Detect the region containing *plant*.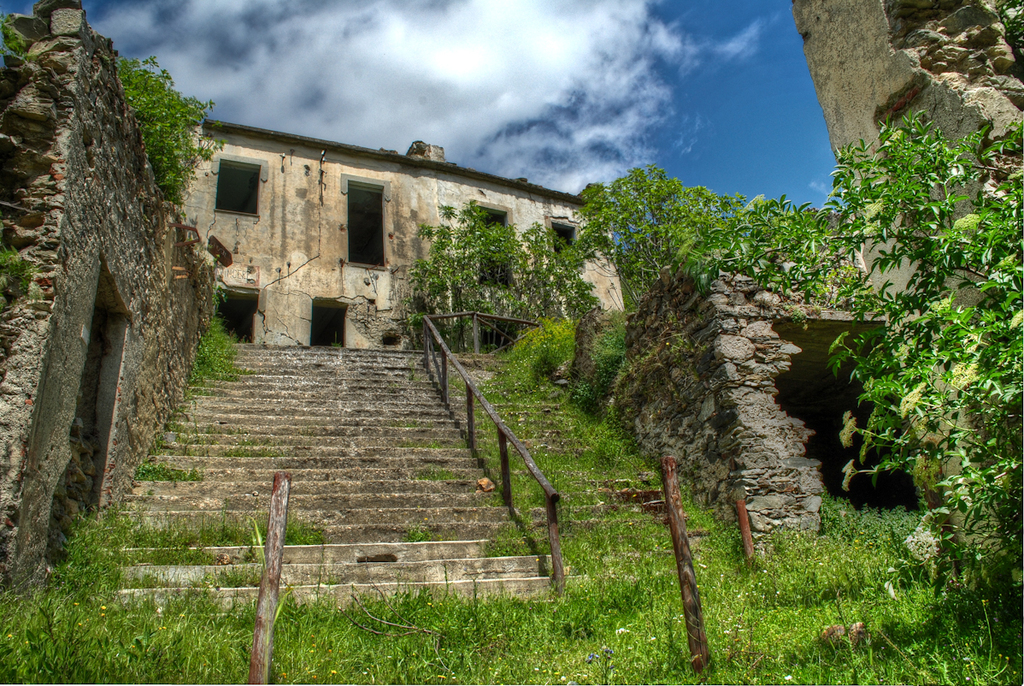
Rect(804, 75, 1017, 600).
